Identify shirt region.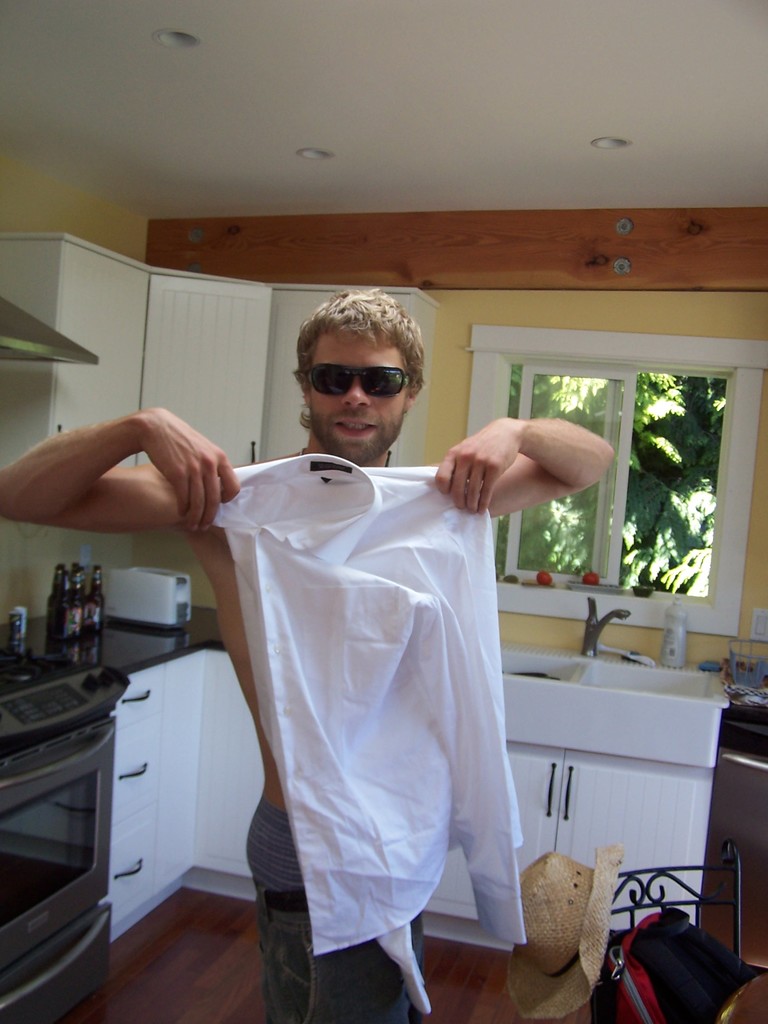
Region: (215,456,525,1011).
